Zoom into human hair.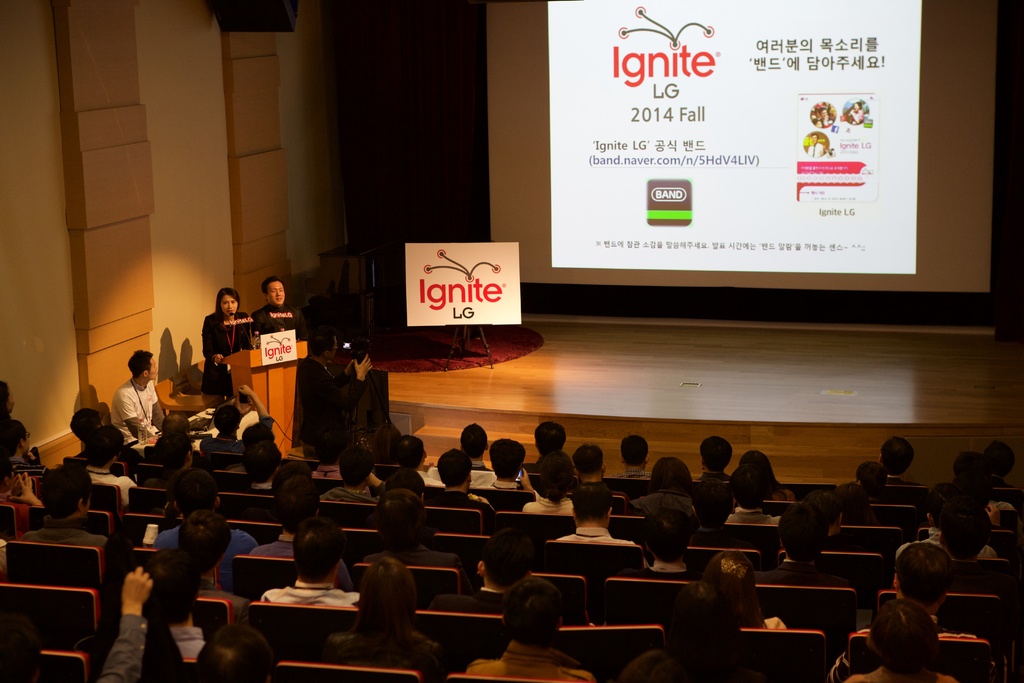
Zoom target: crop(391, 436, 426, 466).
